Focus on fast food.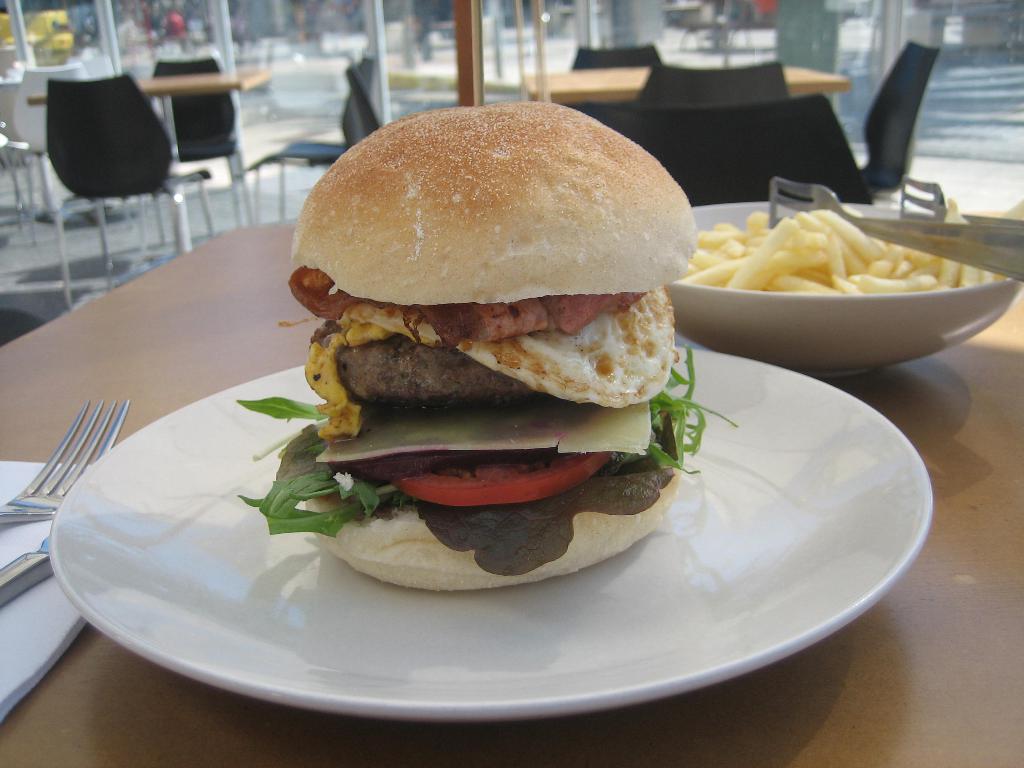
Focused at crop(685, 208, 978, 294).
